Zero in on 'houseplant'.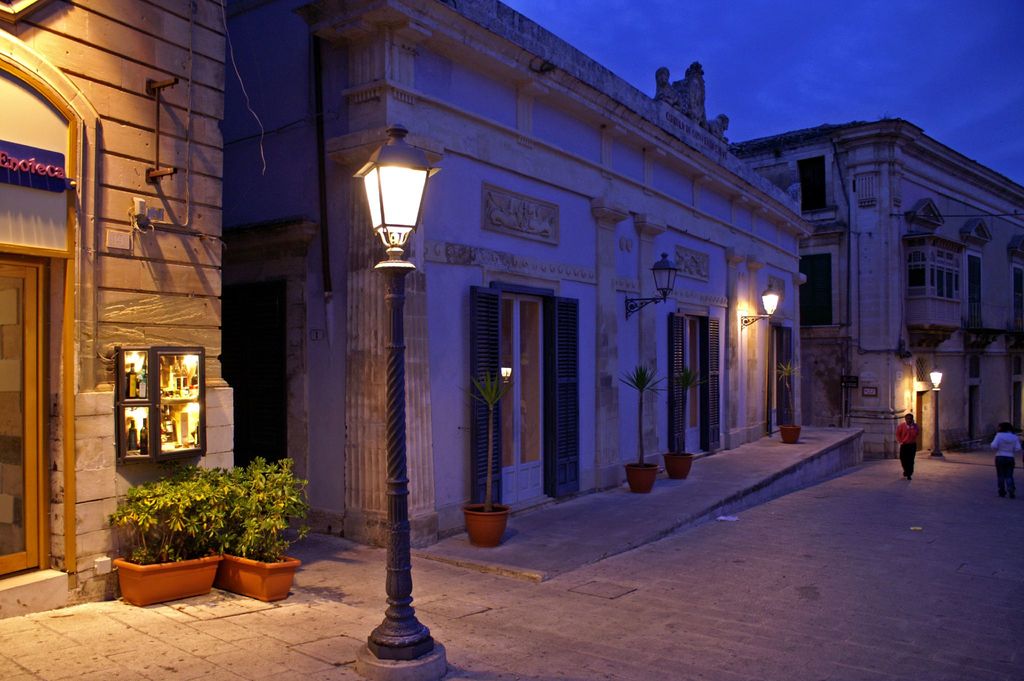
Zeroed in: BBox(215, 453, 315, 596).
